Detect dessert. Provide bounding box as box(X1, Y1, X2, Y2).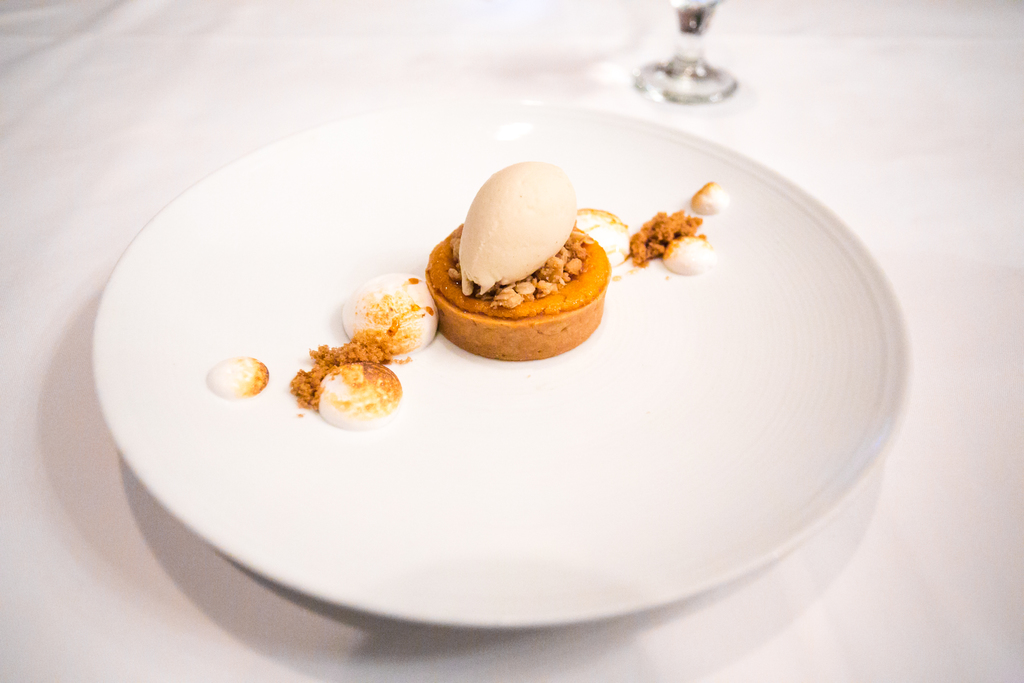
box(660, 231, 712, 274).
